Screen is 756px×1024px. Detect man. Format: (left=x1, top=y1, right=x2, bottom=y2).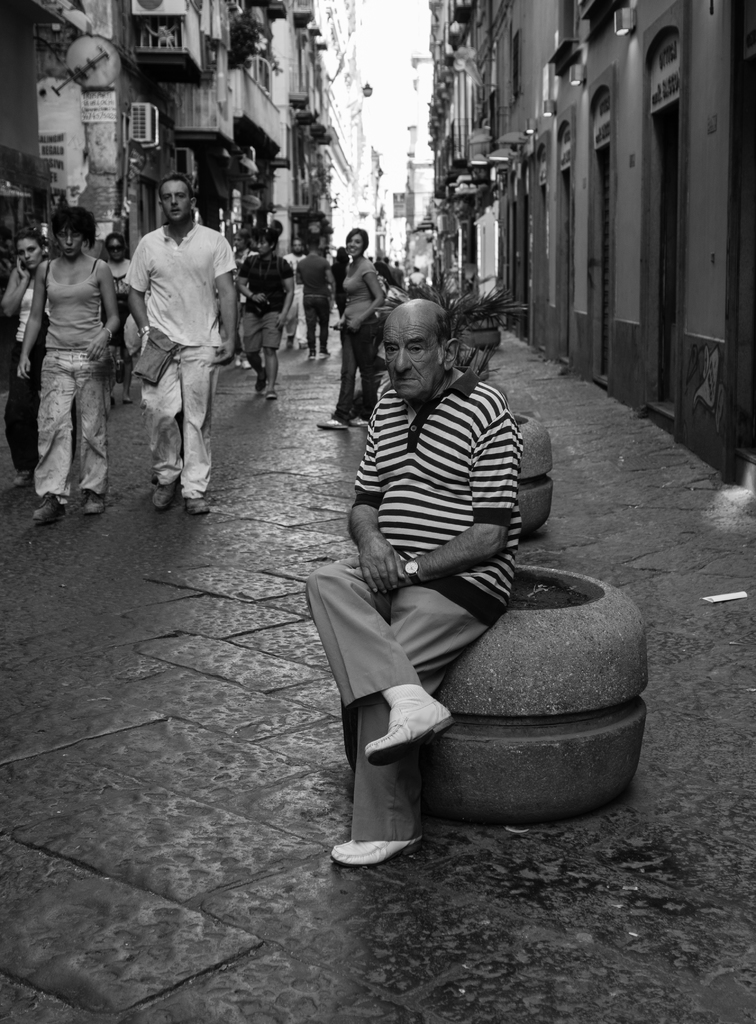
(left=236, top=231, right=292, bottom=396).
